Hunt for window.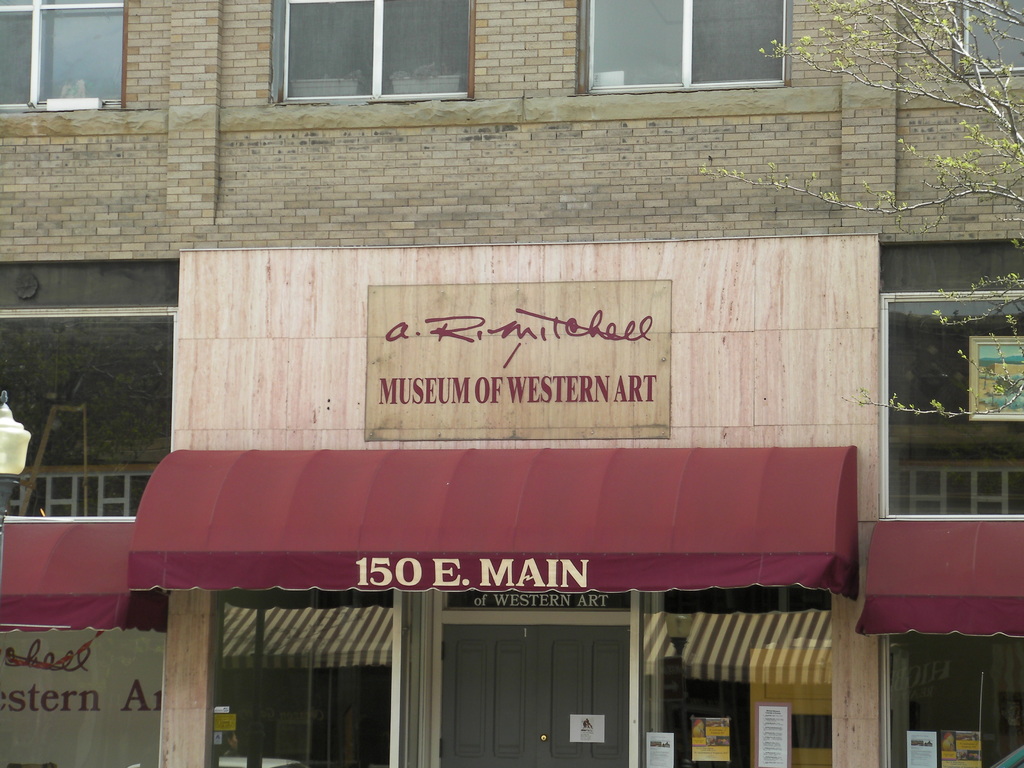
Hunted down at (left=263, top=0, right=493, bottom=117).
